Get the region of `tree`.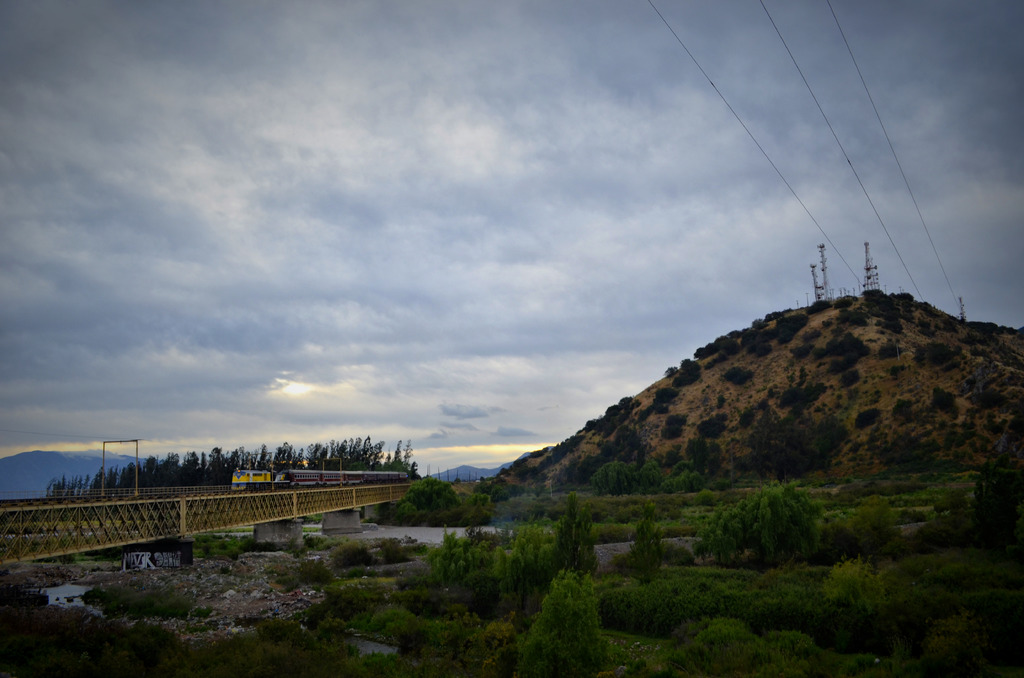
<box>332,541,379,571</box>.
